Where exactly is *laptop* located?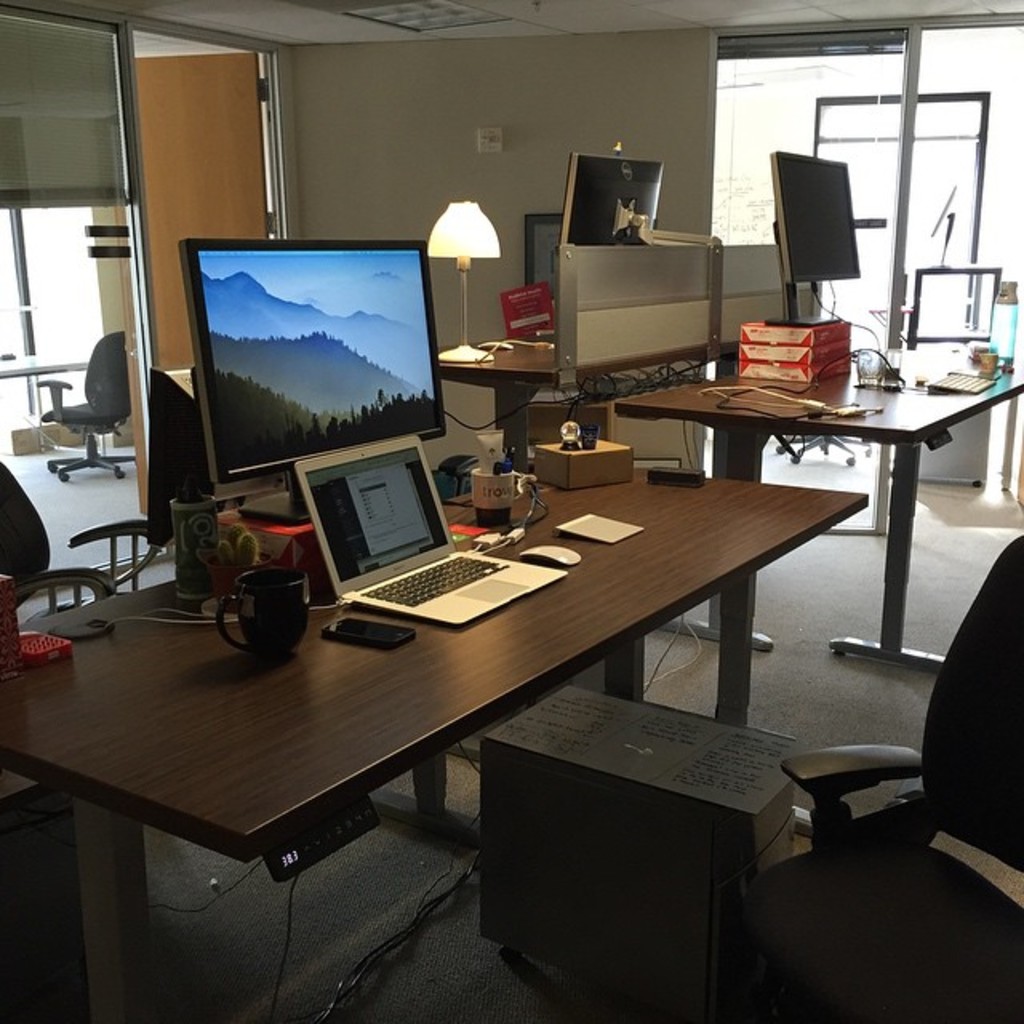
Its bounding box is (294, 432, 563, 630).
